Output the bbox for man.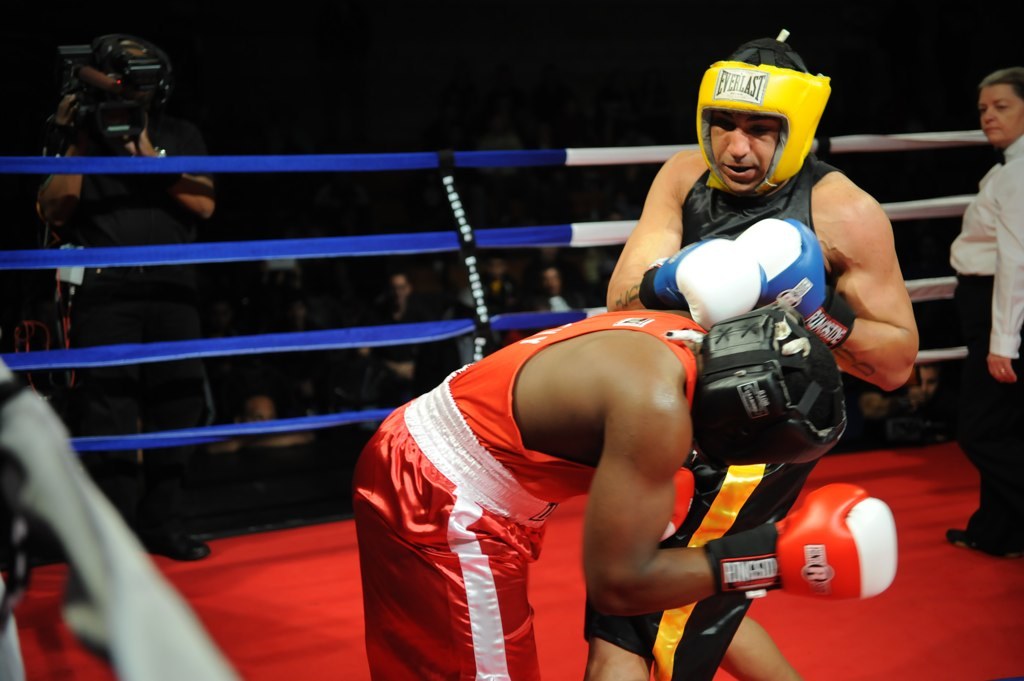
582/35/924/680.
